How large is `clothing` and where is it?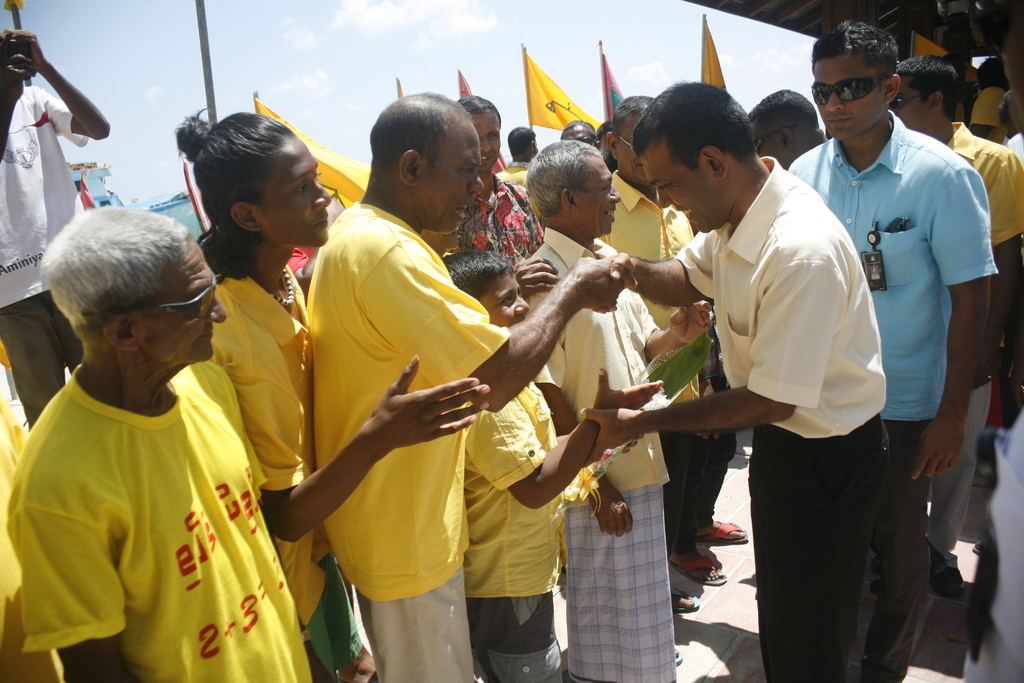
Bounding box: 566:488:674:682.
